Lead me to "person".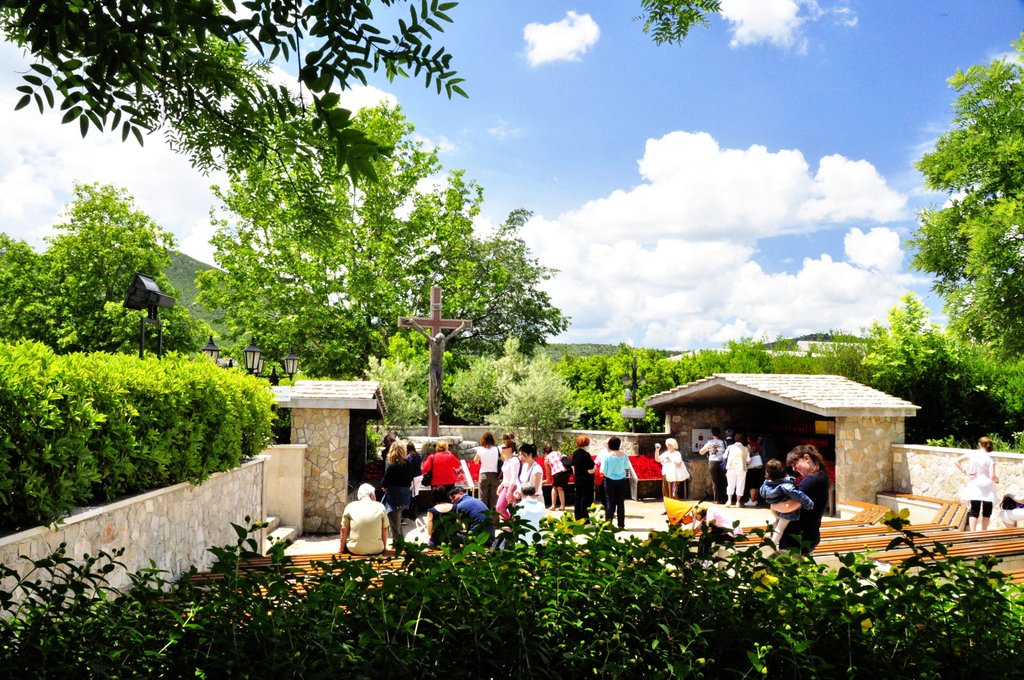
Lead to box(541, 442, 569, 508).
